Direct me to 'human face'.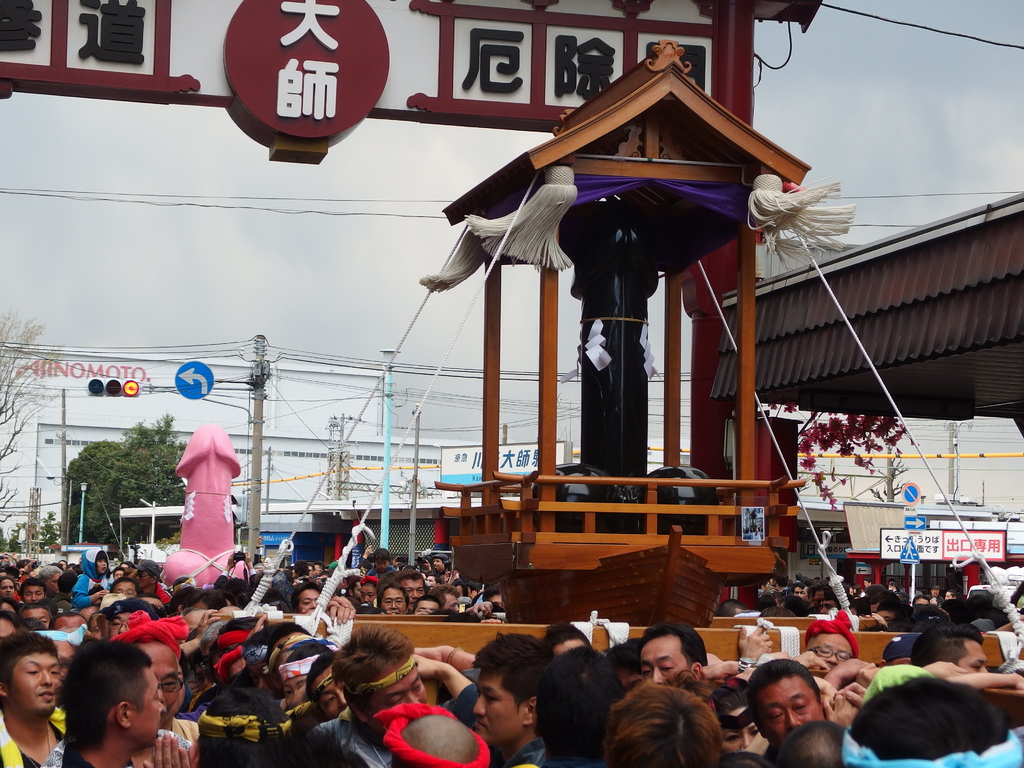
Direction: {"left": 280, "top": 672, "right": 311, "bottom": 696}.
